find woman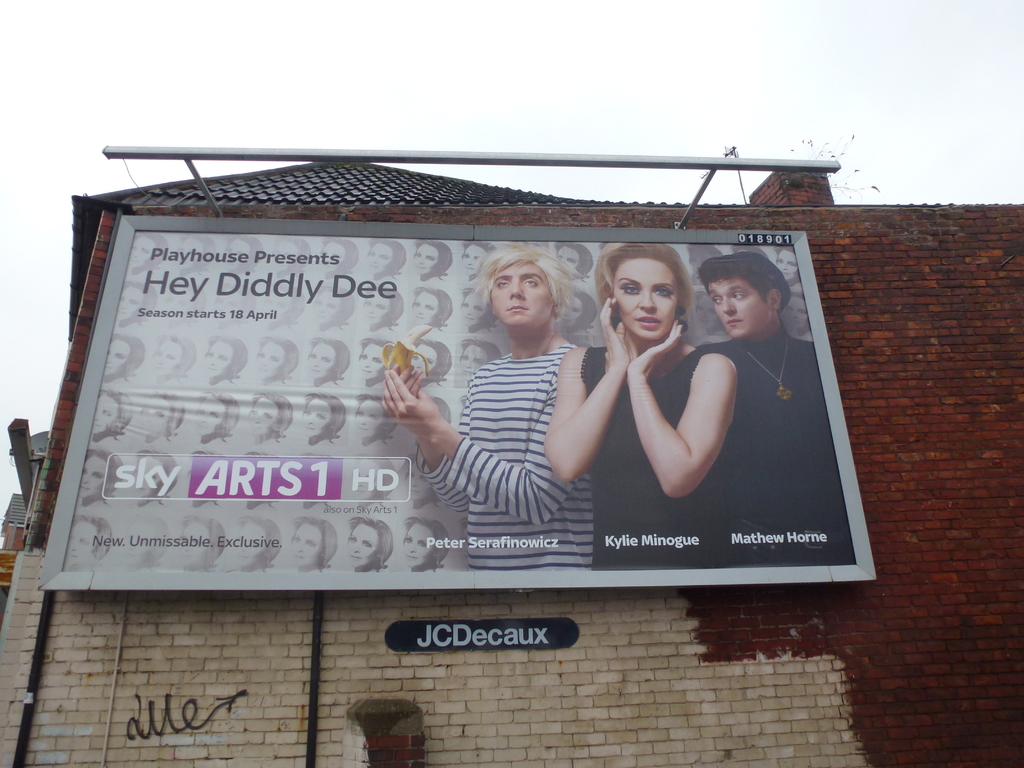
(176, 513, 227, 575)
